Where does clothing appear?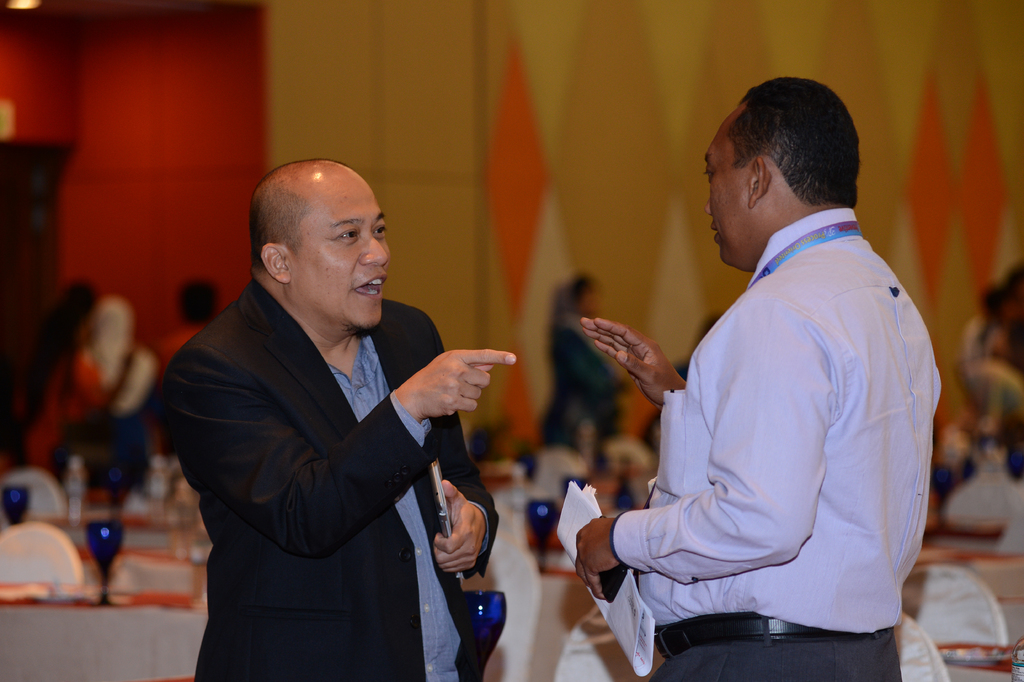
Appears at pyautogui.locateOnScreen(609, 207, 941, 681).
